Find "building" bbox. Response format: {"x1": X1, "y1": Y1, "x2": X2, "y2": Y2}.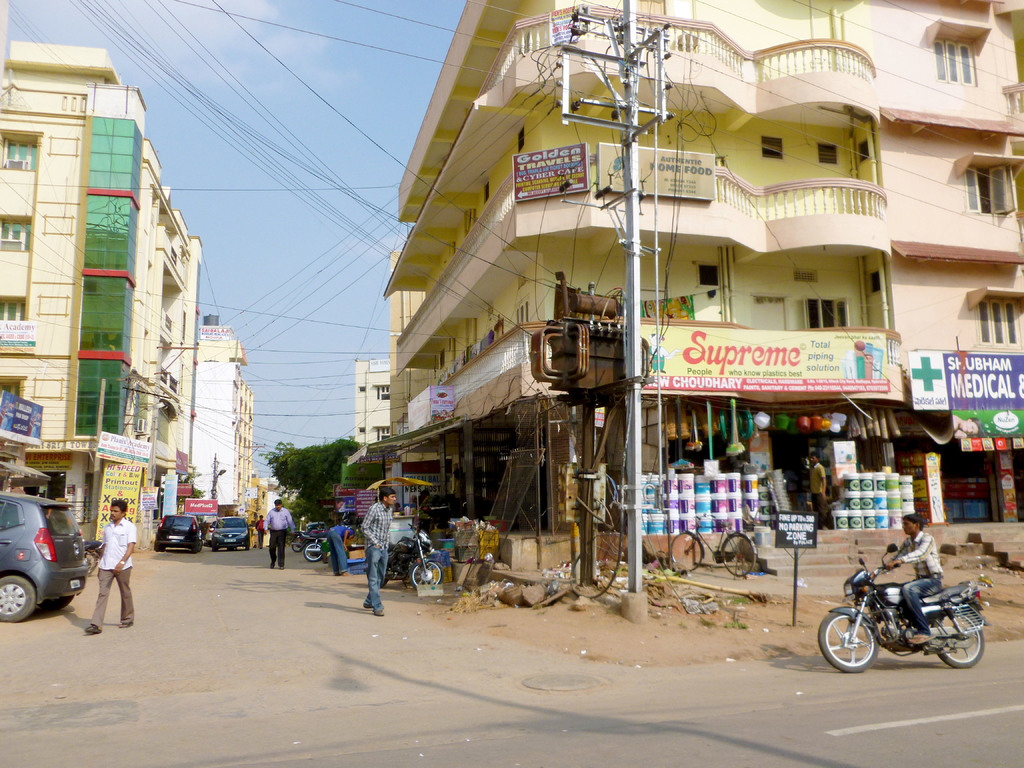
{"x1": 194, "y1": 314, "x2": 251, "y2": 516}.
